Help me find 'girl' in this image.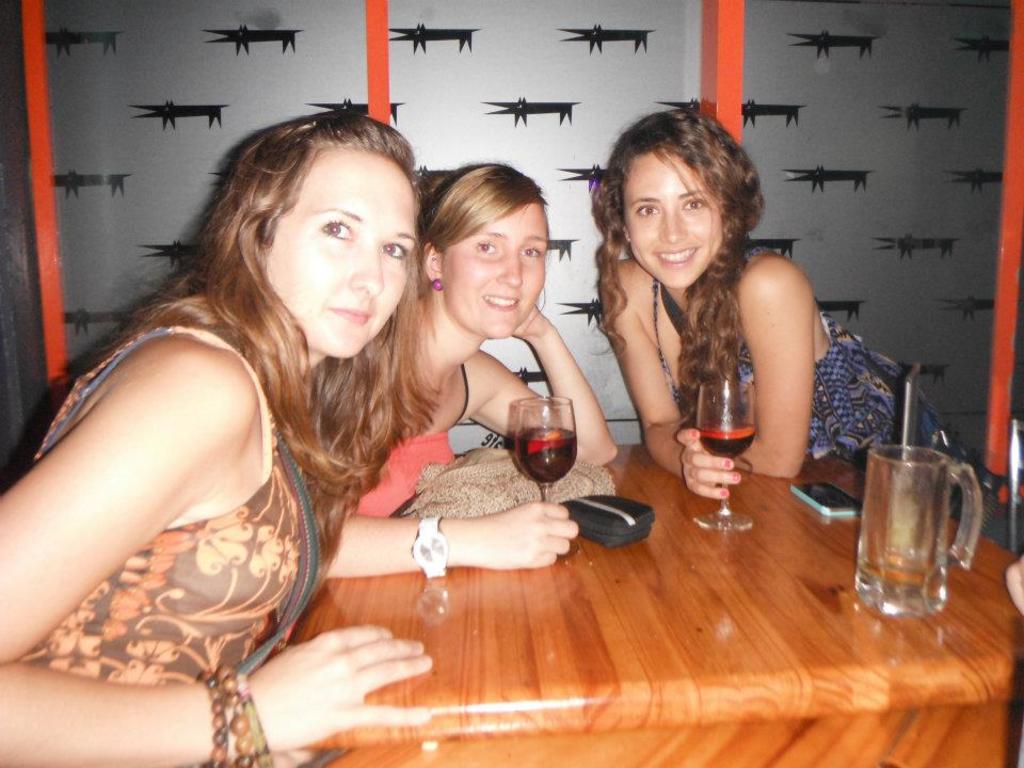
Found it: {"x1": 594, "y1": 109, "x2": 948, "y2": 527}.
